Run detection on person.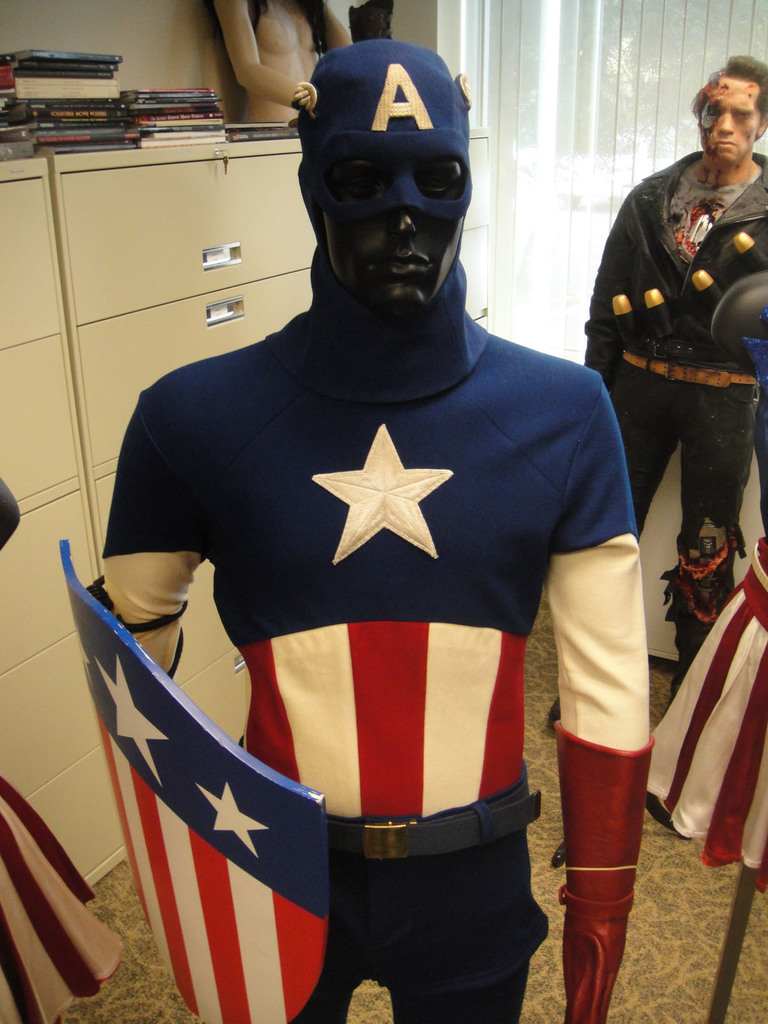
Result: box(572, 52, 767, 671).
